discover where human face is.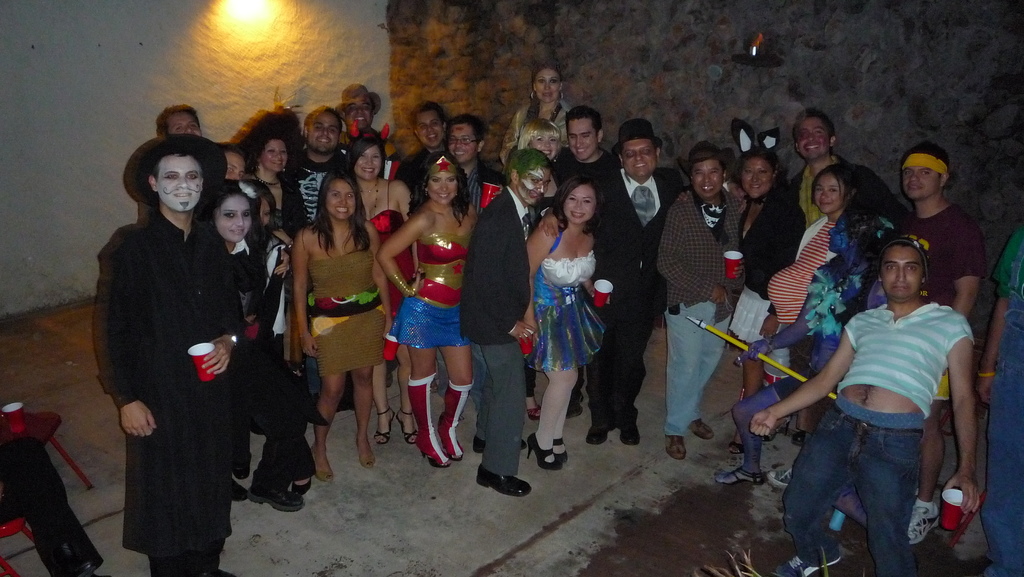
Discovered at BBox(156, 150, 205, 212).
